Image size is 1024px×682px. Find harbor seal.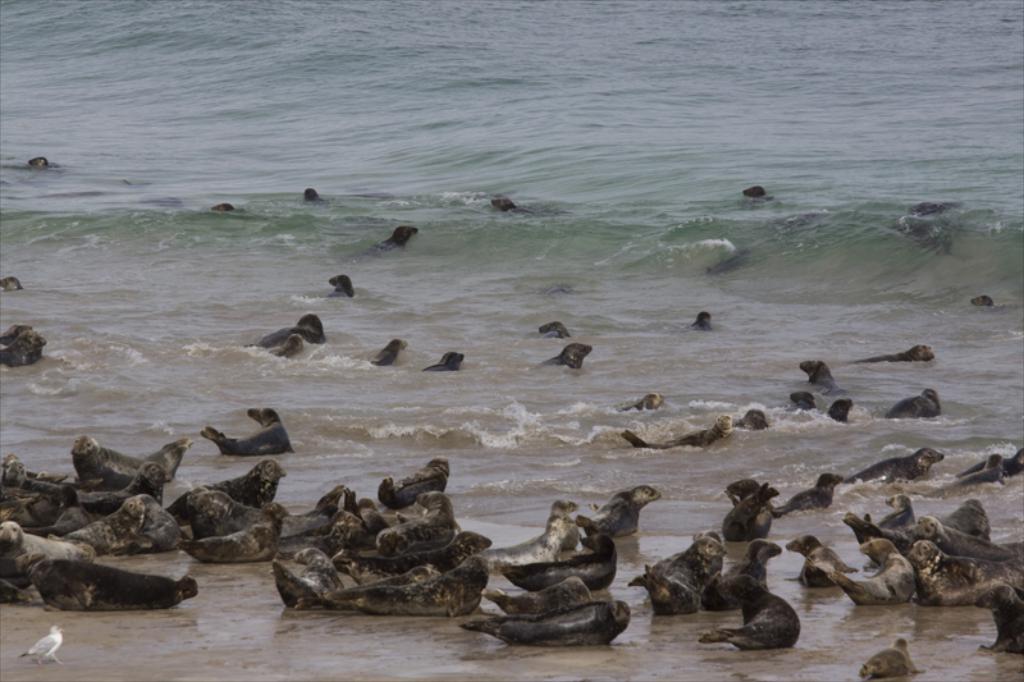
Rect(841, 342, 941, 362).
